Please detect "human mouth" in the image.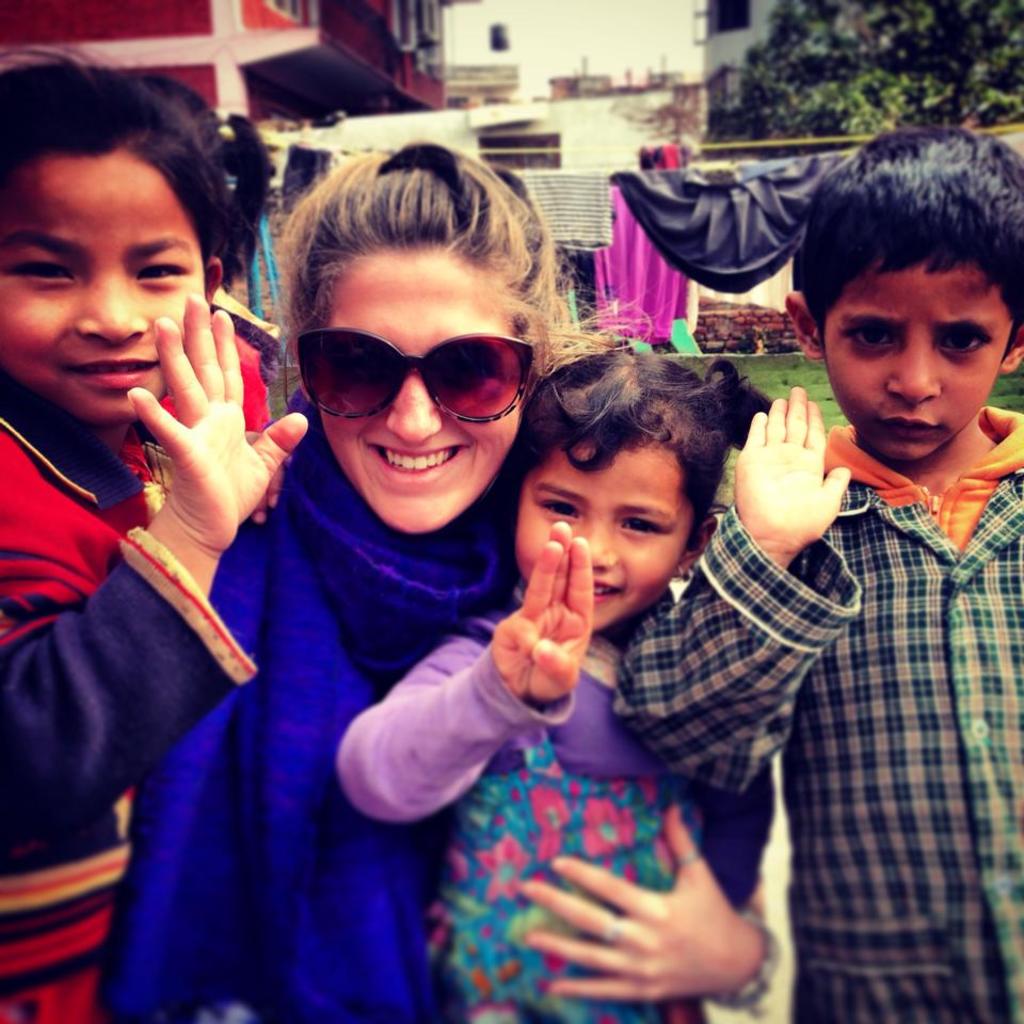
(877, 411, 944, 443).
